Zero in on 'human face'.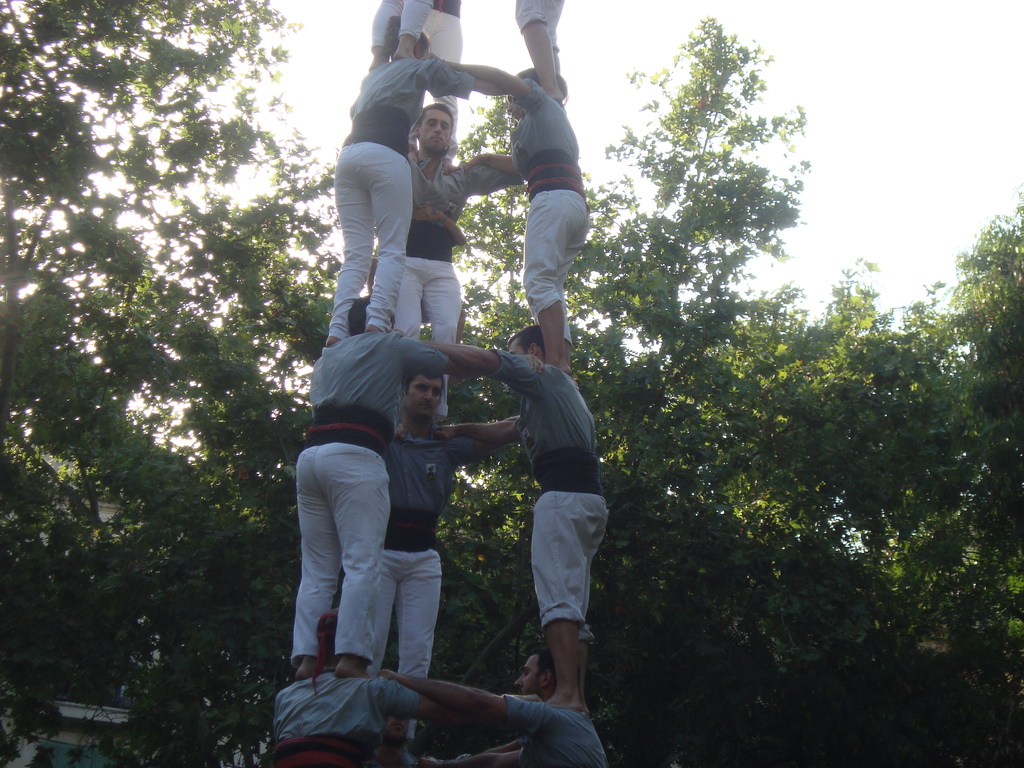
Zeroed in: {"x1": 404, "y1": 378, "x2": 444, "y2": 419}.
